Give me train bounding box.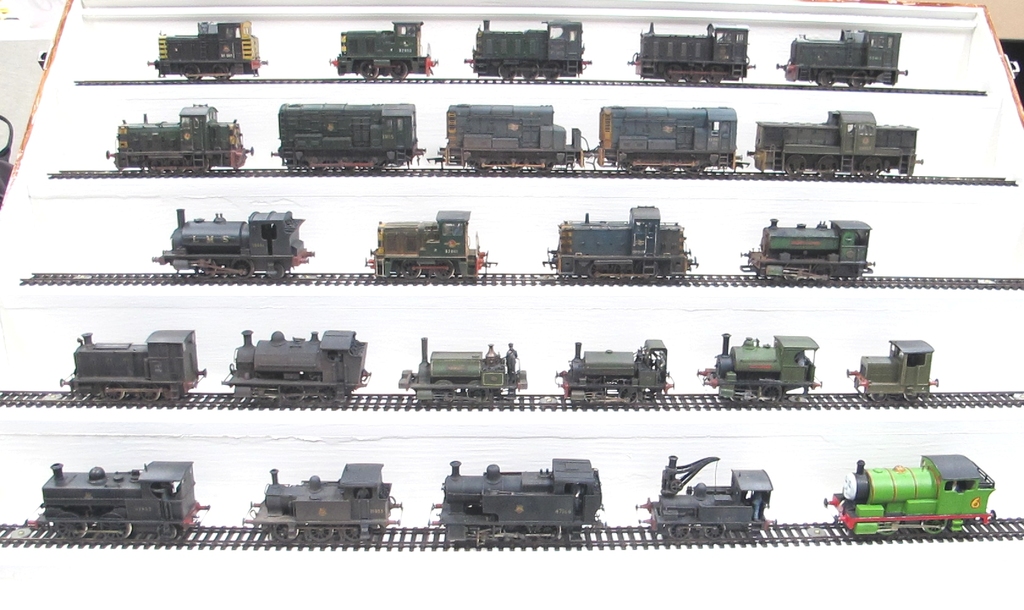
239/331/375/397.
